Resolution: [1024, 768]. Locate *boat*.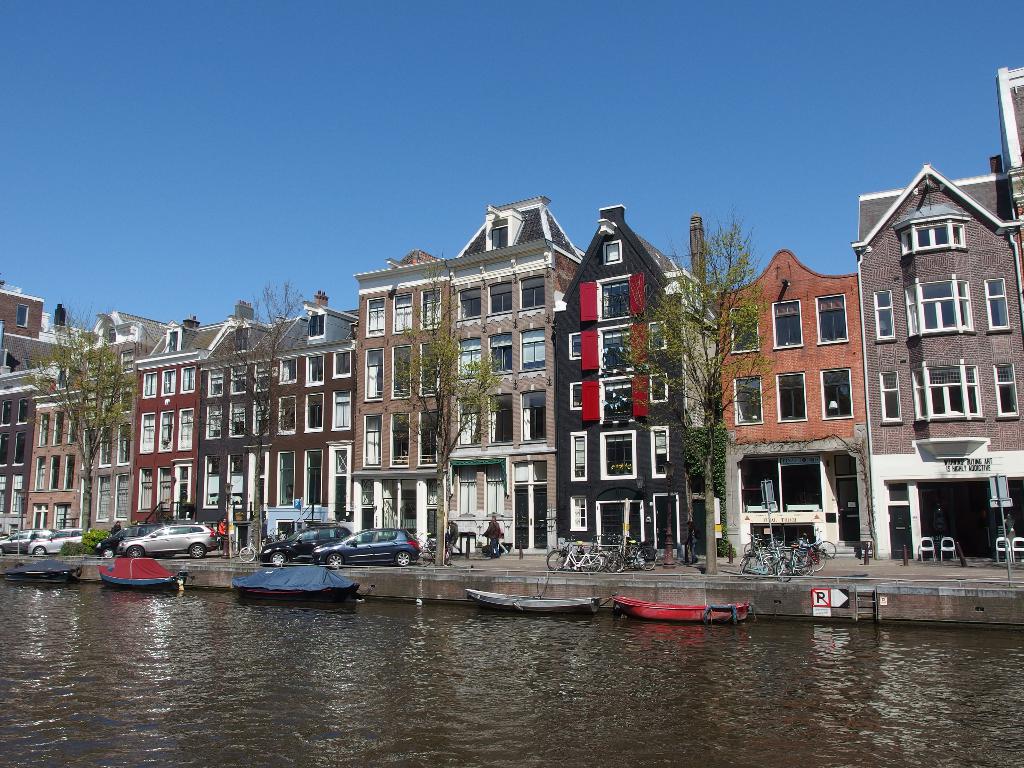
[99,557,186,588].
